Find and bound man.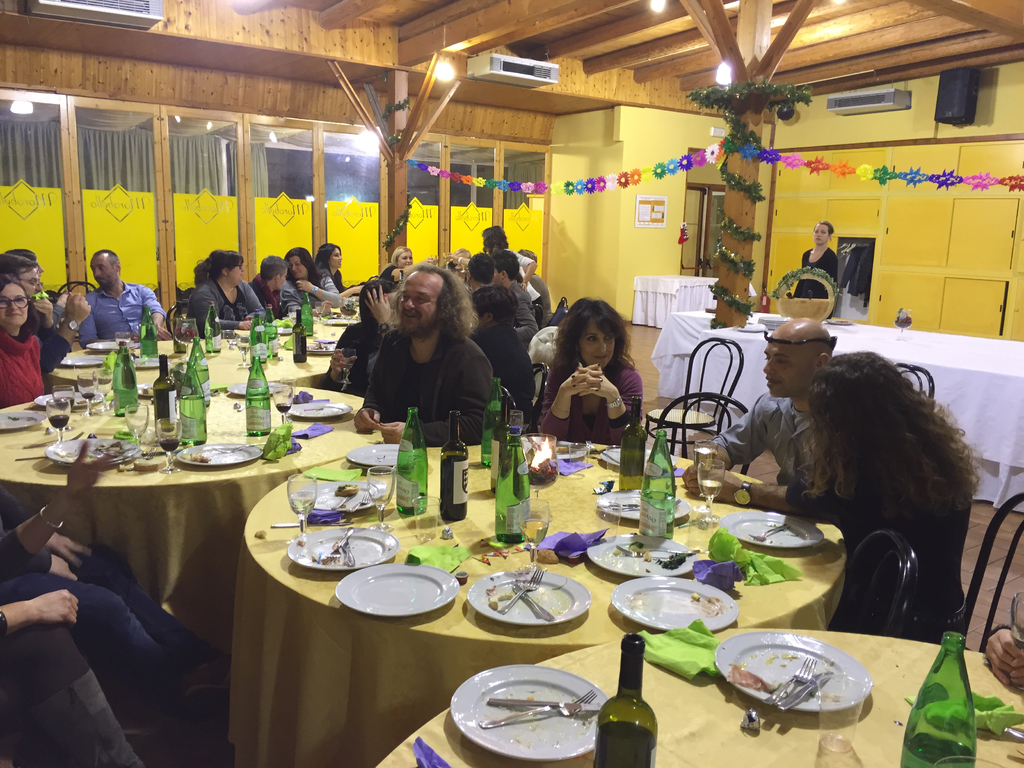
Bound: l=460, t=294, r=536, b=420.
